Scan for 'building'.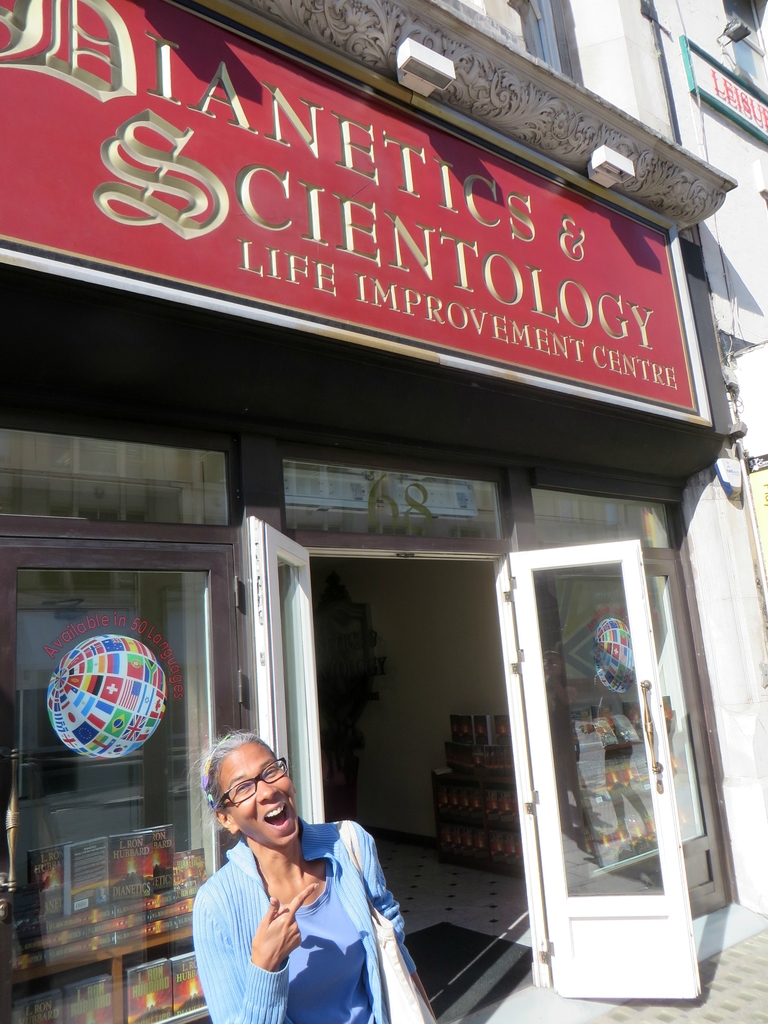
Scan result: [x1=647, y1=0, x2=767, y2=701].
